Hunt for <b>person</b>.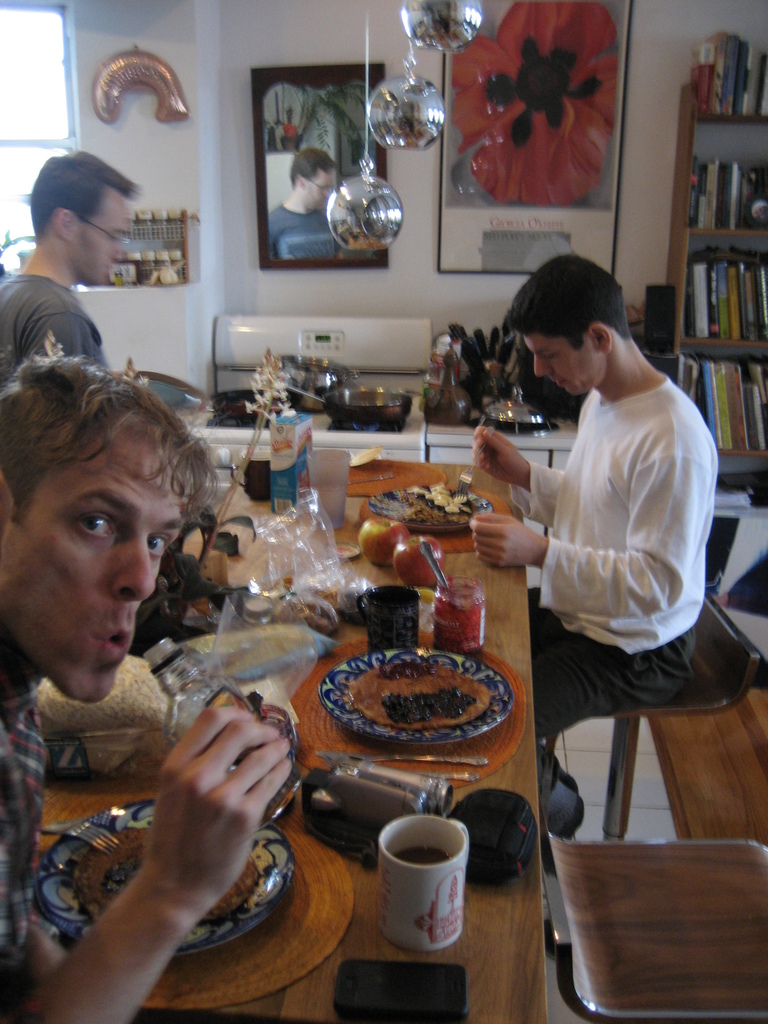
Hunted down at bbox=(468, 253, 717, 838).
